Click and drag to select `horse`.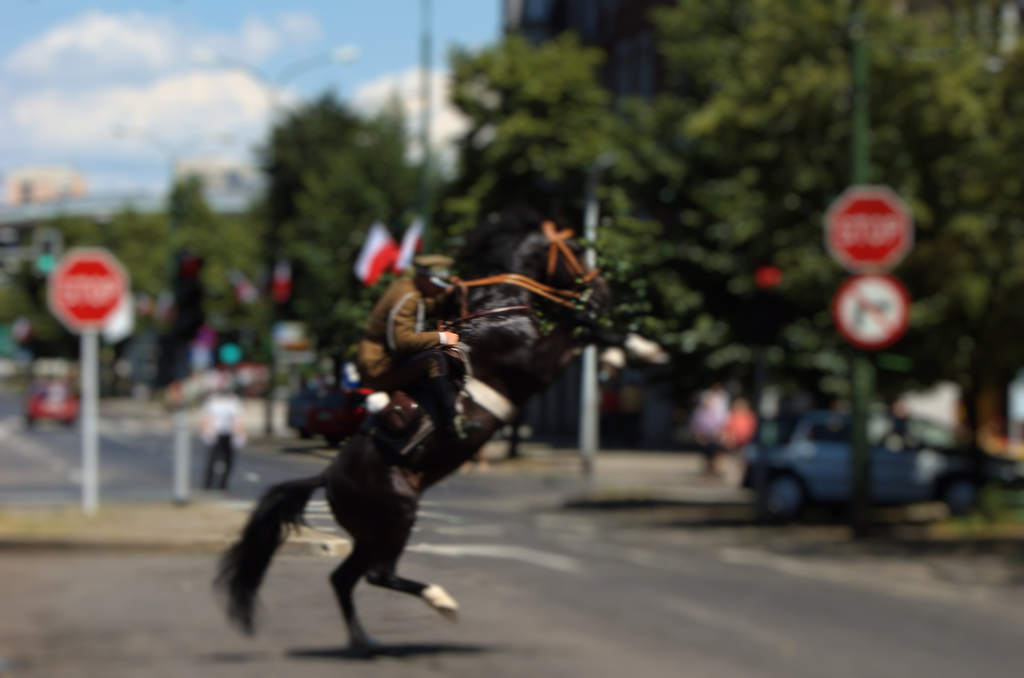
Selection: pyautogui.locateOnScreen(210, 202, 673, 660).
